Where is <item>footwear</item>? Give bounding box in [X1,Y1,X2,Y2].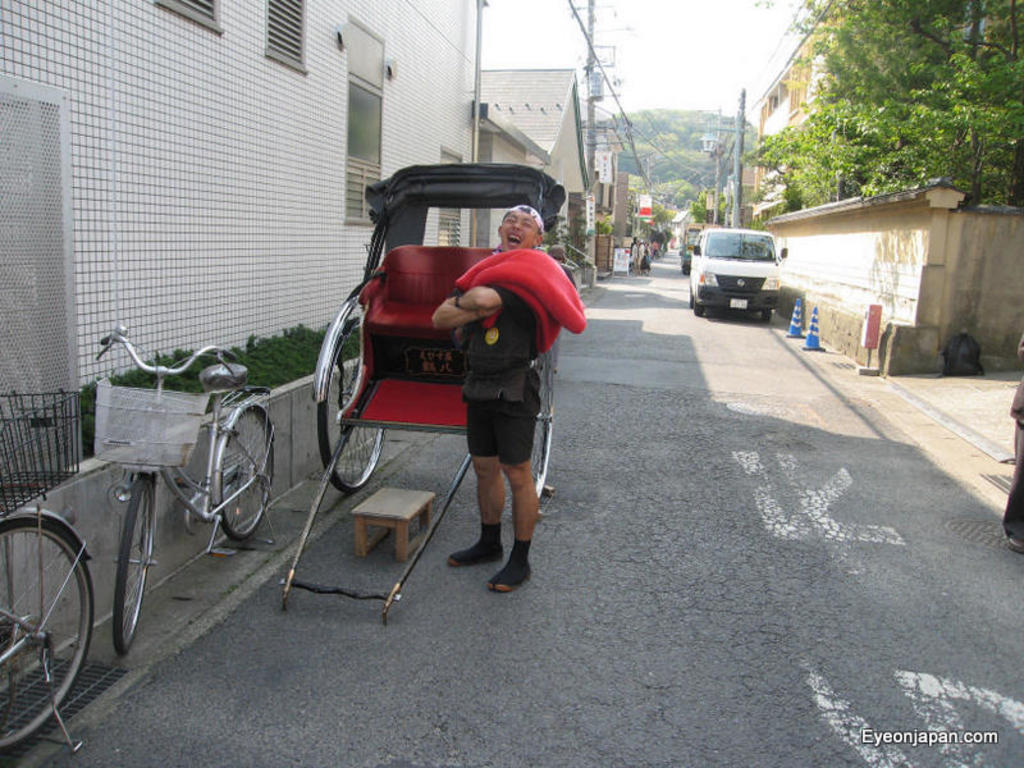
[489,536,532,594].
